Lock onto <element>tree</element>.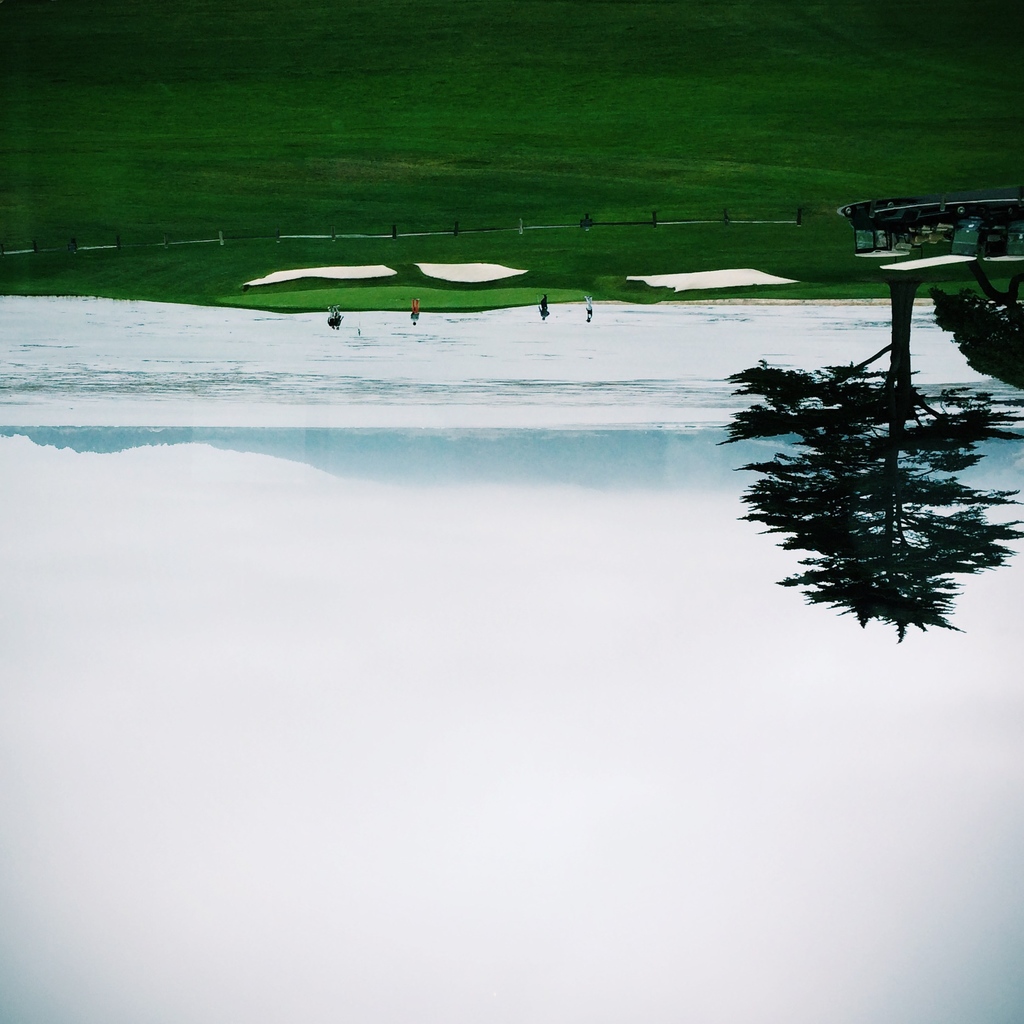
Locked: region(722, 230, 1002, 656).
